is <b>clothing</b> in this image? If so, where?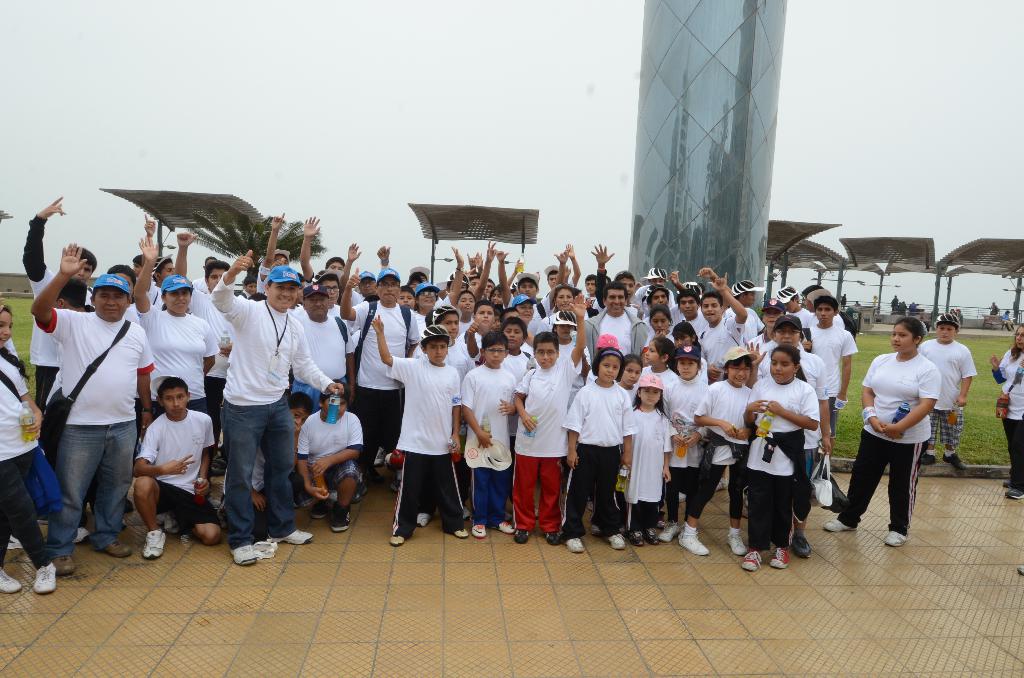
Yes, at 763/342/834/458.
